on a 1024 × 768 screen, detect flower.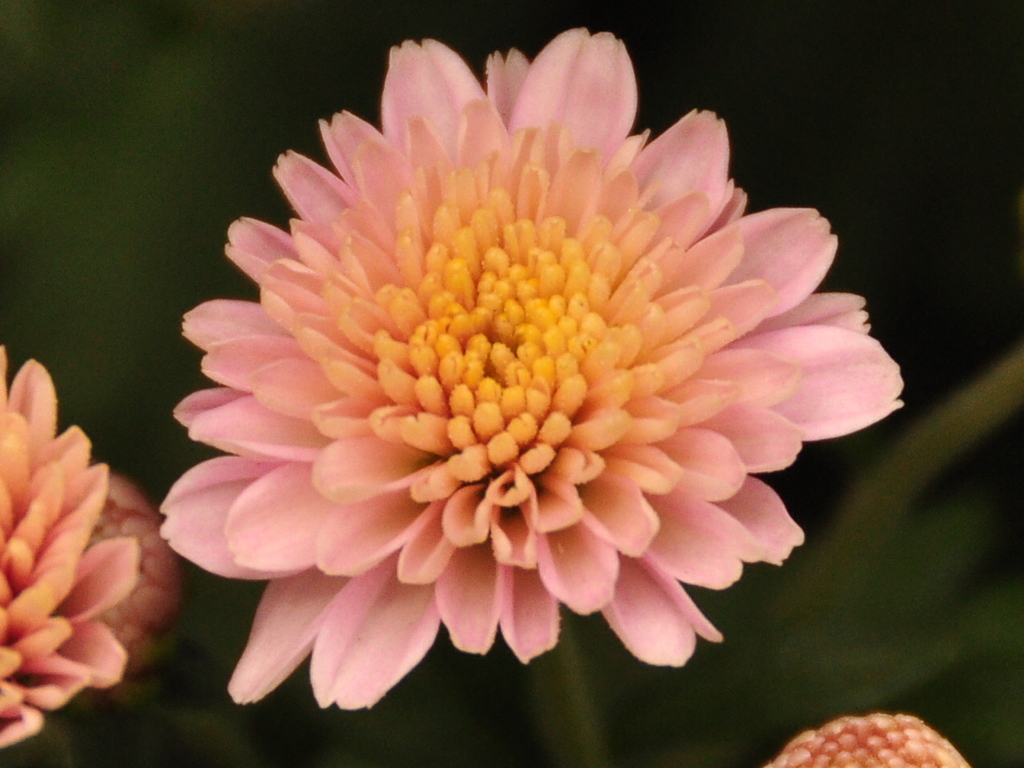
bbox=(0, 346, 194, 750).
